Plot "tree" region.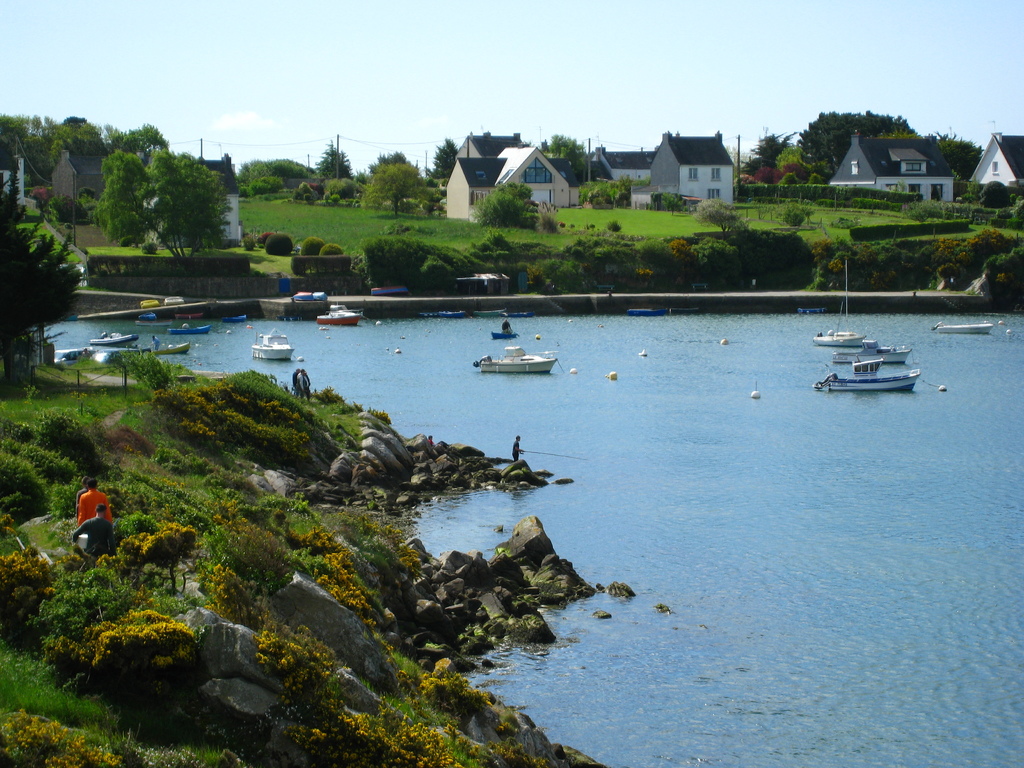
Plotted at x1=925 y1=128 x2=984 y2=179.
